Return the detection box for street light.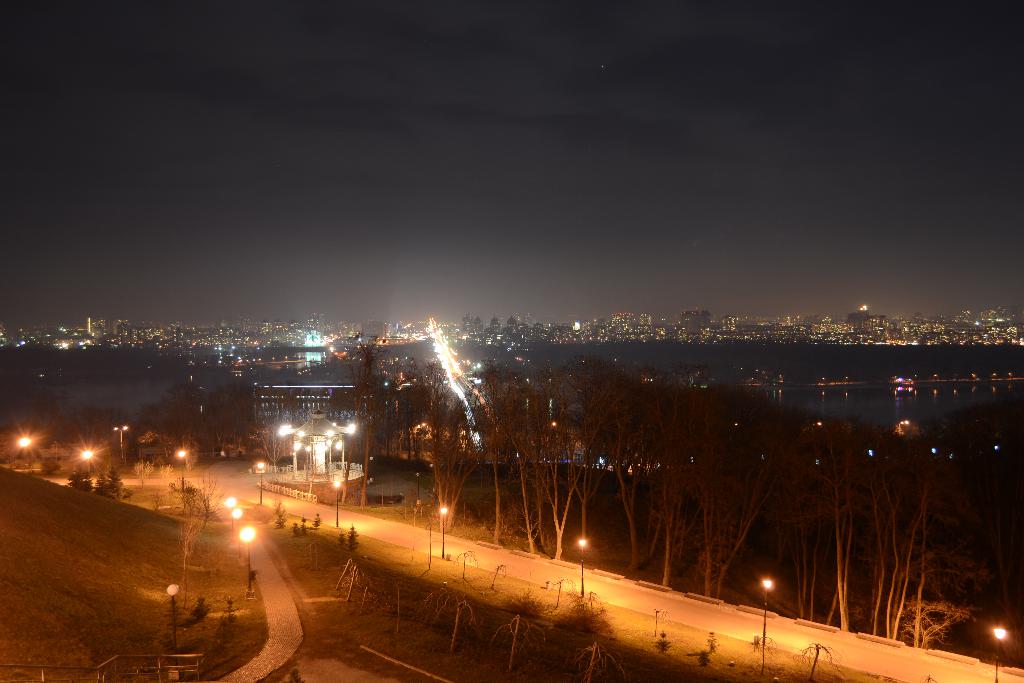
bbox=[570, 533, 589, 597].
